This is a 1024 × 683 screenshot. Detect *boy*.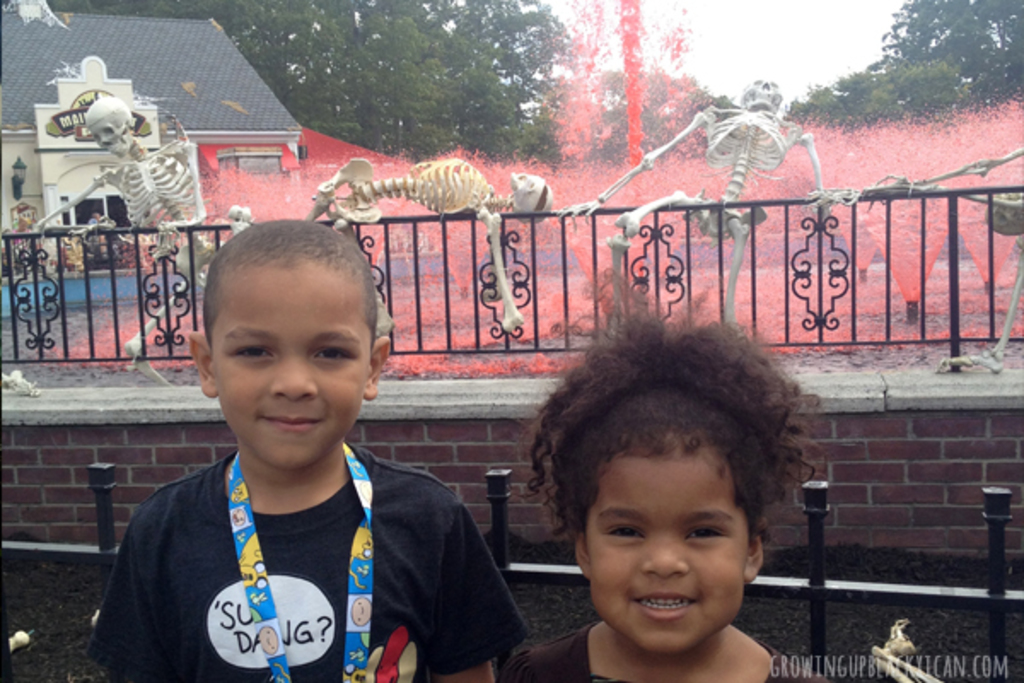
select_region(118, 210, 498, 673).
